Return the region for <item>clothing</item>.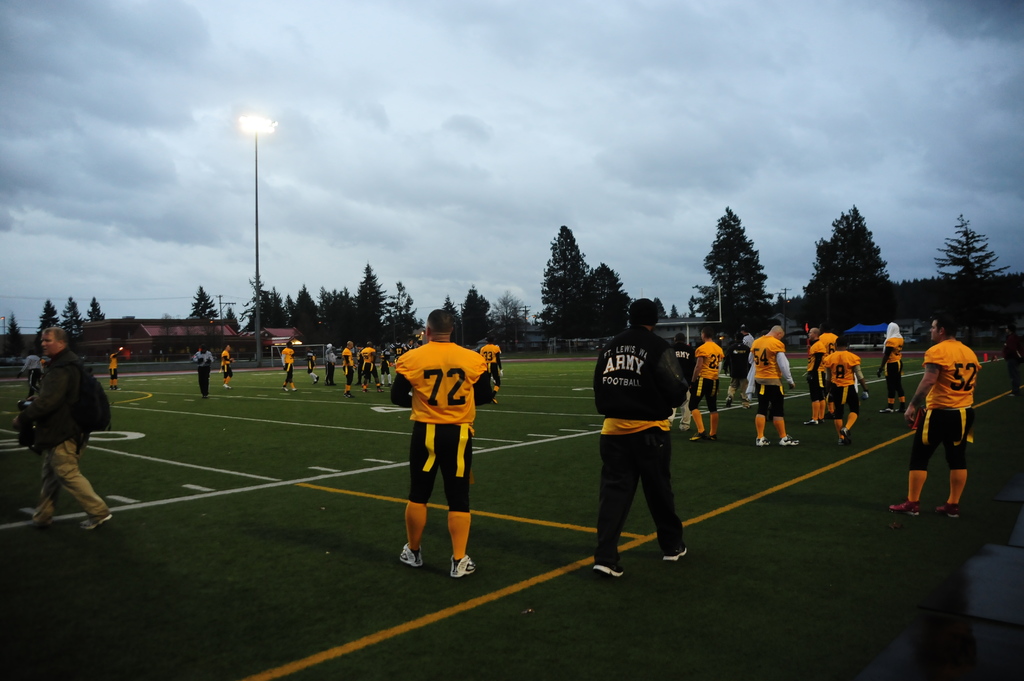
left=391, top=341, right=404, bottom=365.
